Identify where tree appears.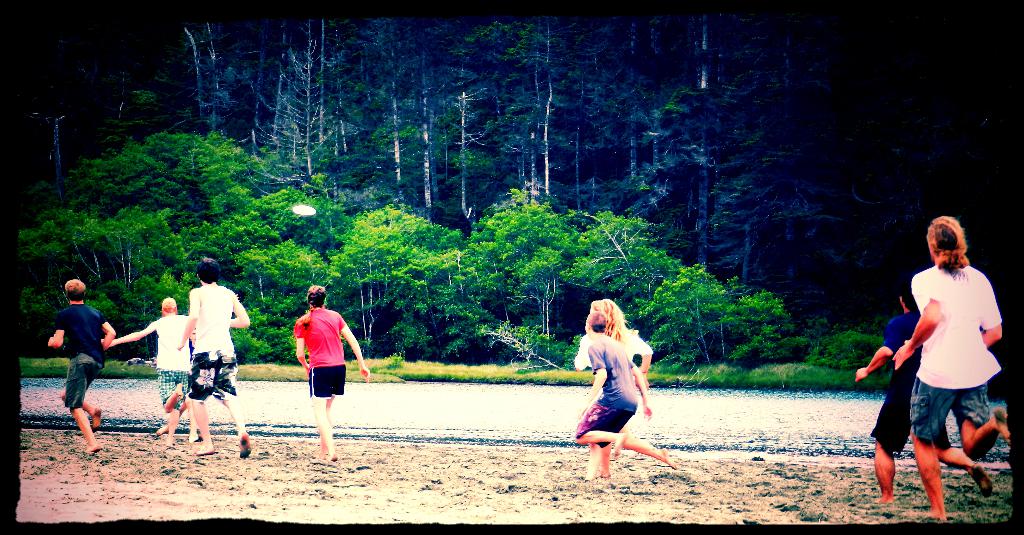
Appears at bbox=(177, 163, 343, 337).
